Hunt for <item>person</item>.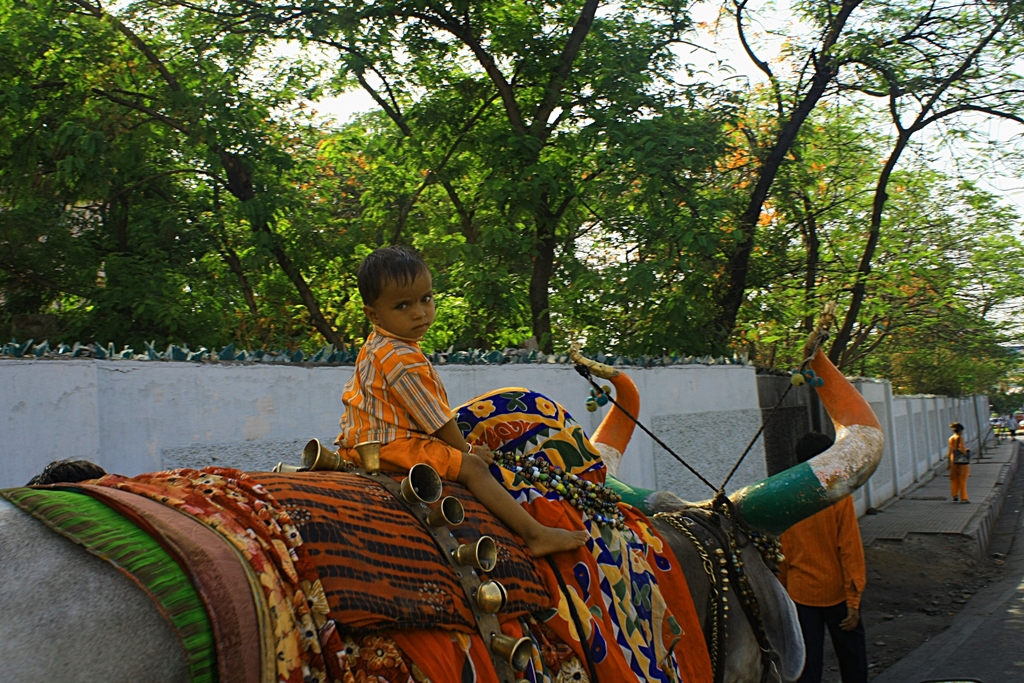
Hunted down at [left=333, top=240, right=589, bottom=557].
